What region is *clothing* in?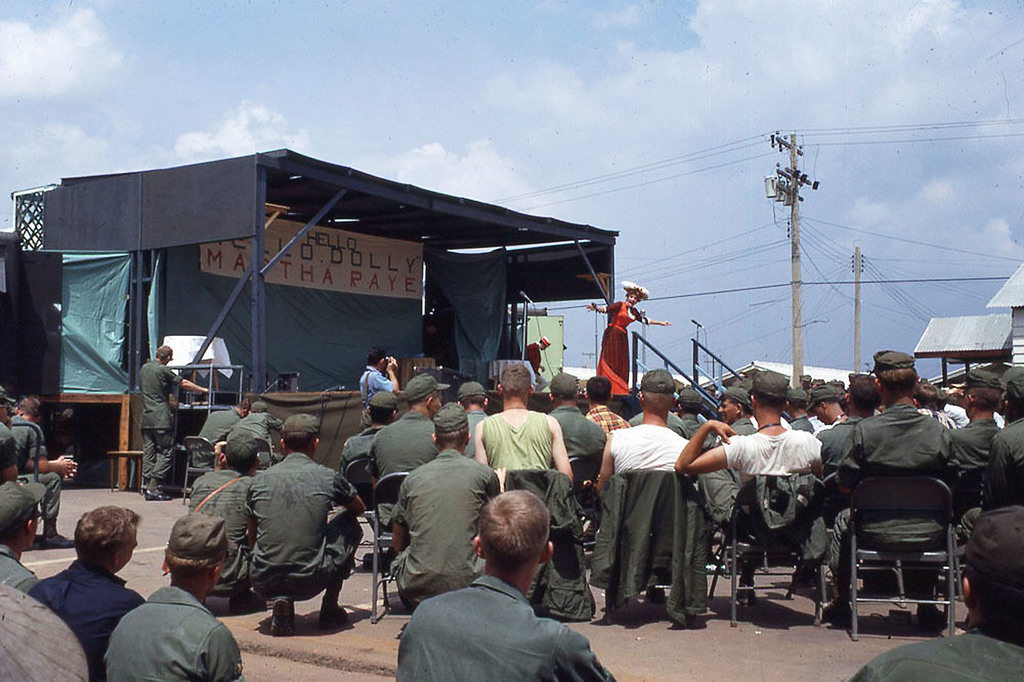
l=223, t=402, r=279, b=455.
